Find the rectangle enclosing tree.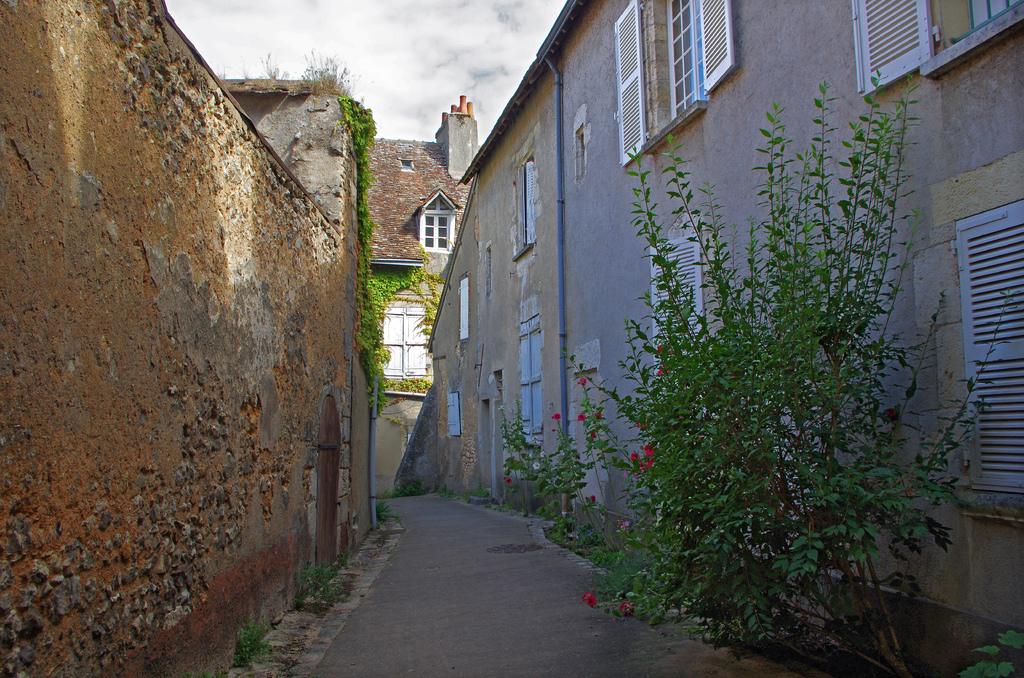
box=[588, 83, 995, 607].
